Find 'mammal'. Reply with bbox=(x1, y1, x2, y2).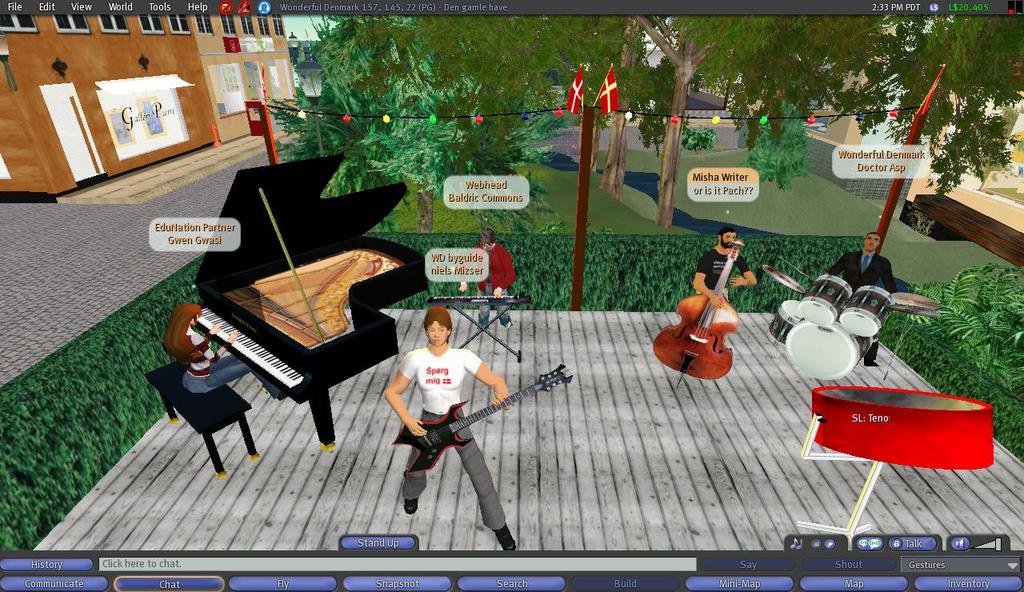
bbox=(157, 294, 258, 392).
